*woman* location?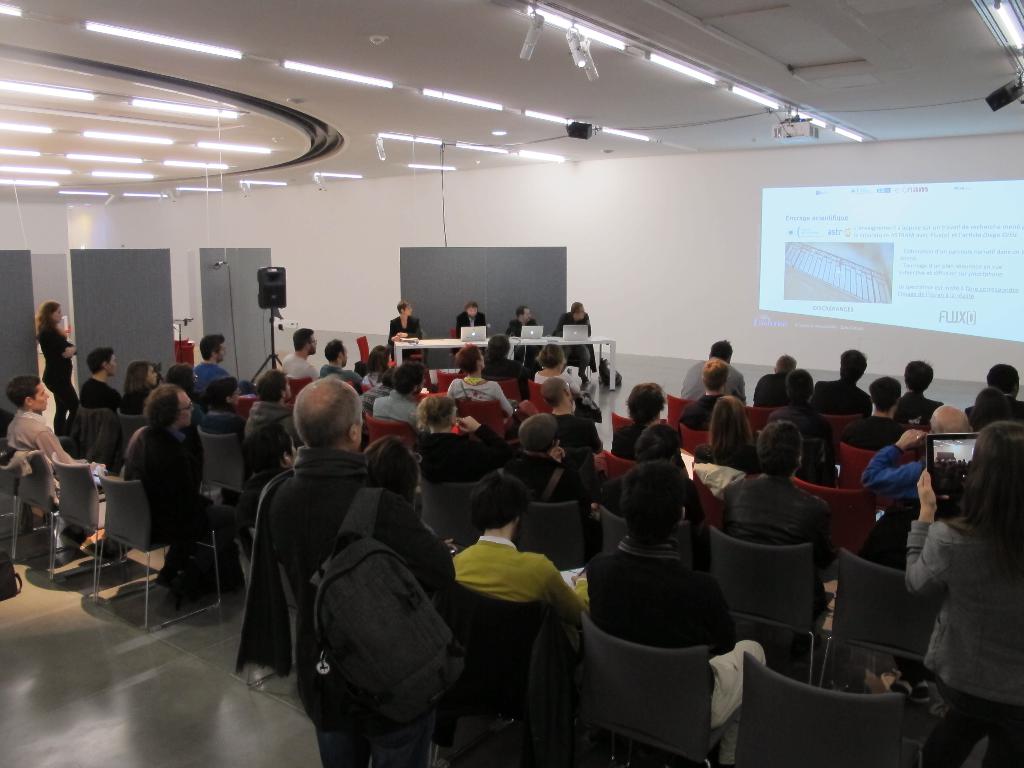
(447,342,527,419)
